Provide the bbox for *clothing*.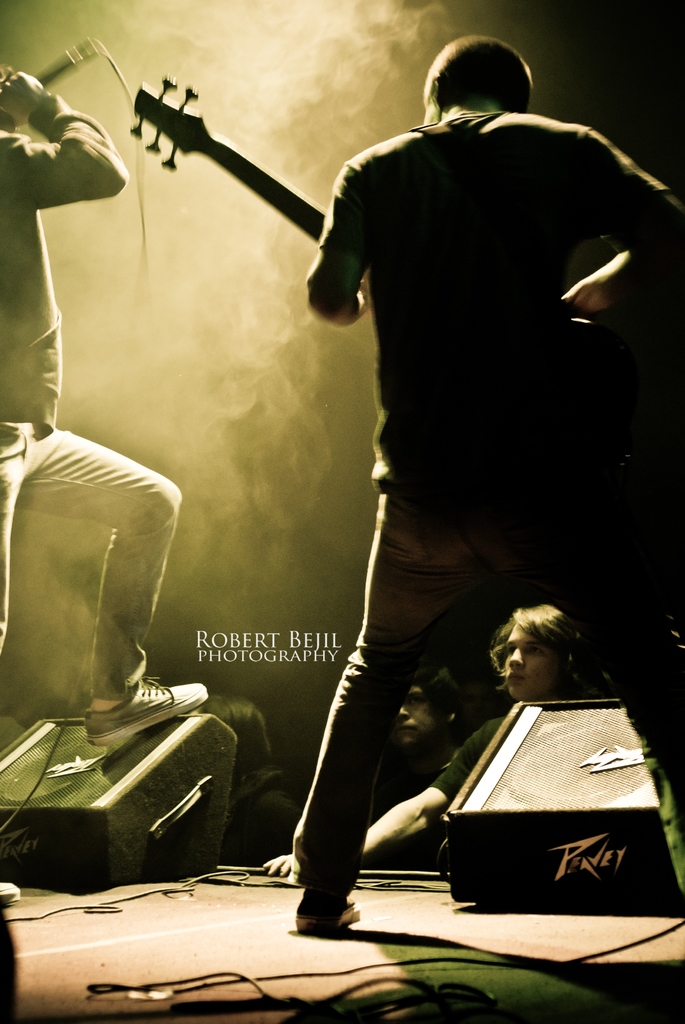
<region>0, 92, 131, 430</region>.
